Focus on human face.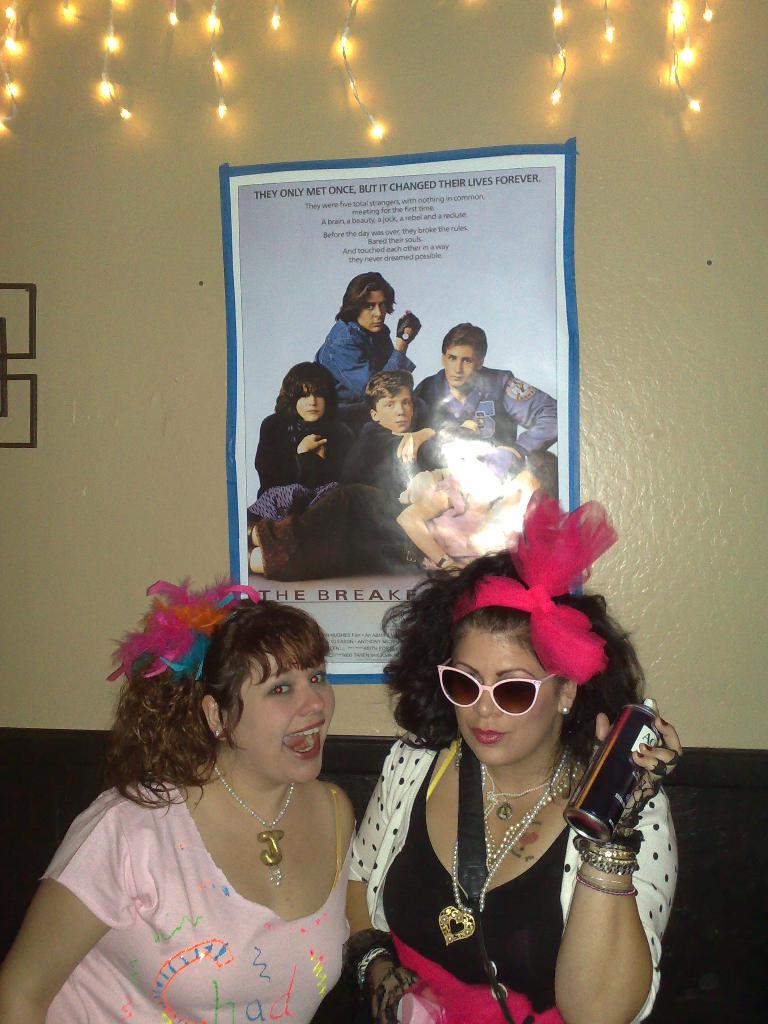
Focused at [left=361, top=289, right=389, bottom=328].
